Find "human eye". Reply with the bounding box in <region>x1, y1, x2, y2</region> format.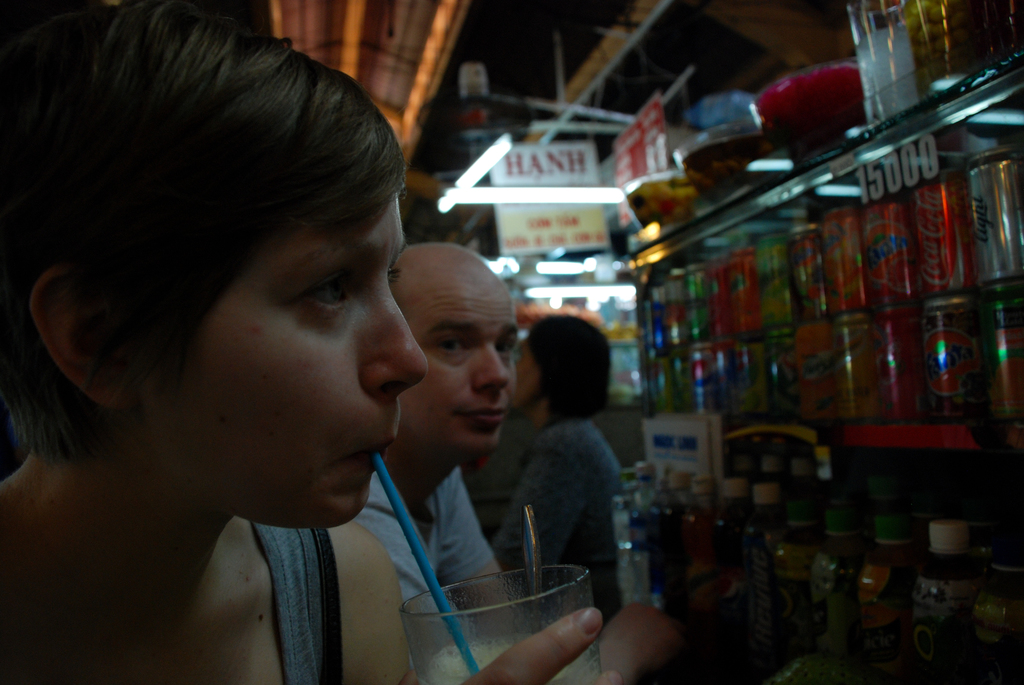
<region>495, 340, 513, 361</region>.
